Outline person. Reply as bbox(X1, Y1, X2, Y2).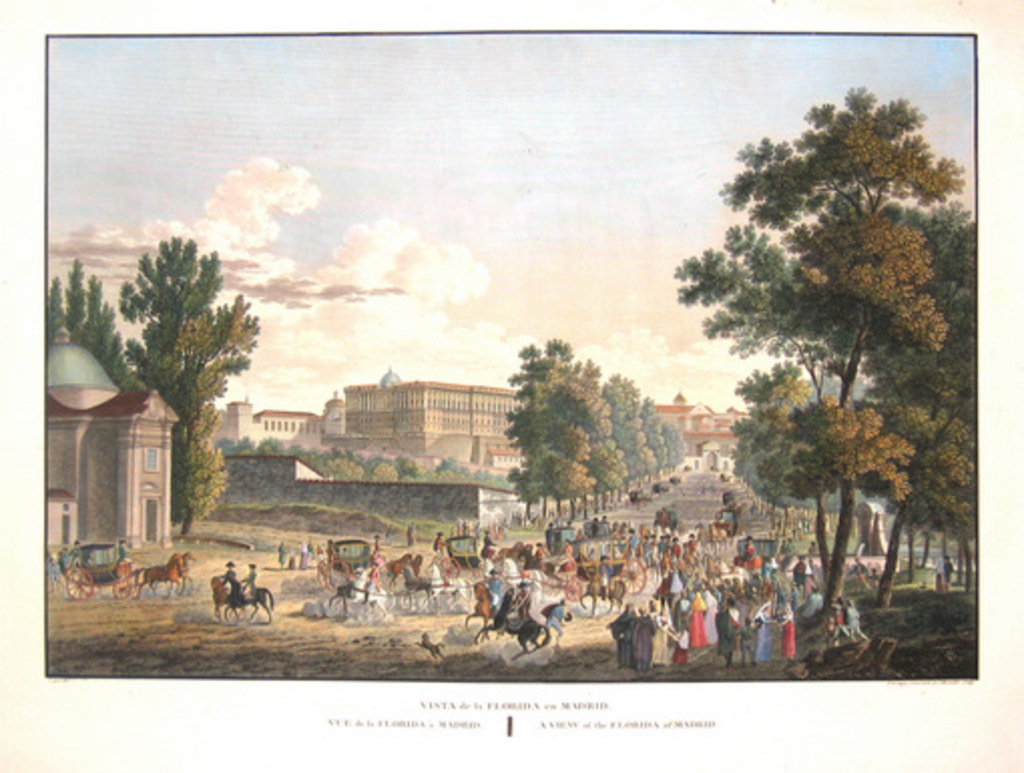
bbox(845, 600, 869, 640).
